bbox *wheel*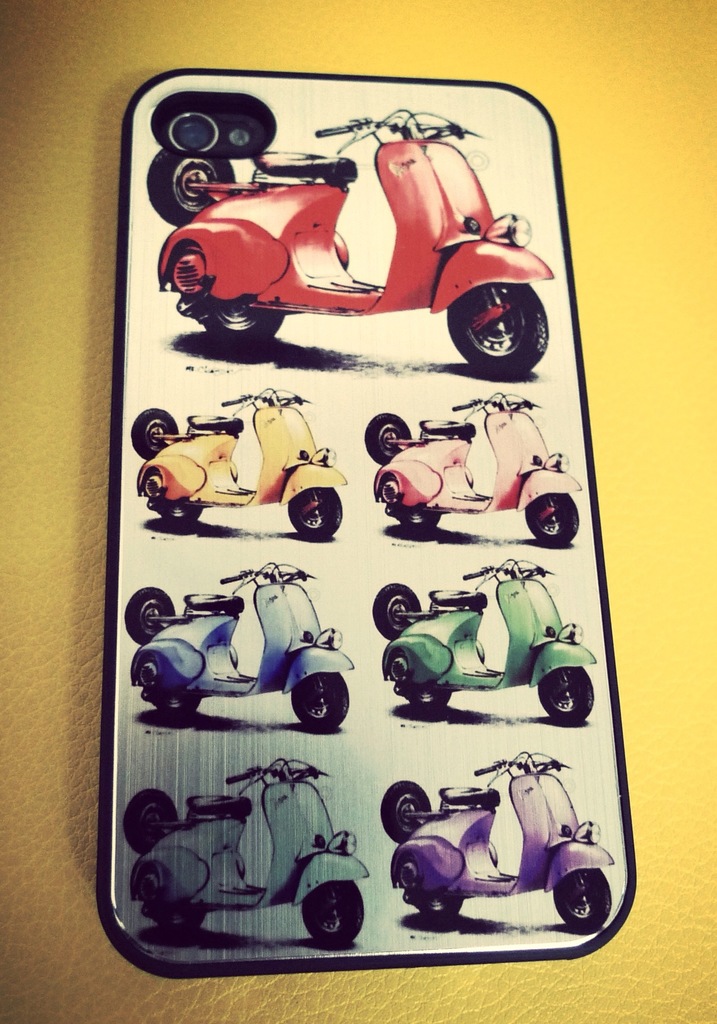
124/587/175/644
